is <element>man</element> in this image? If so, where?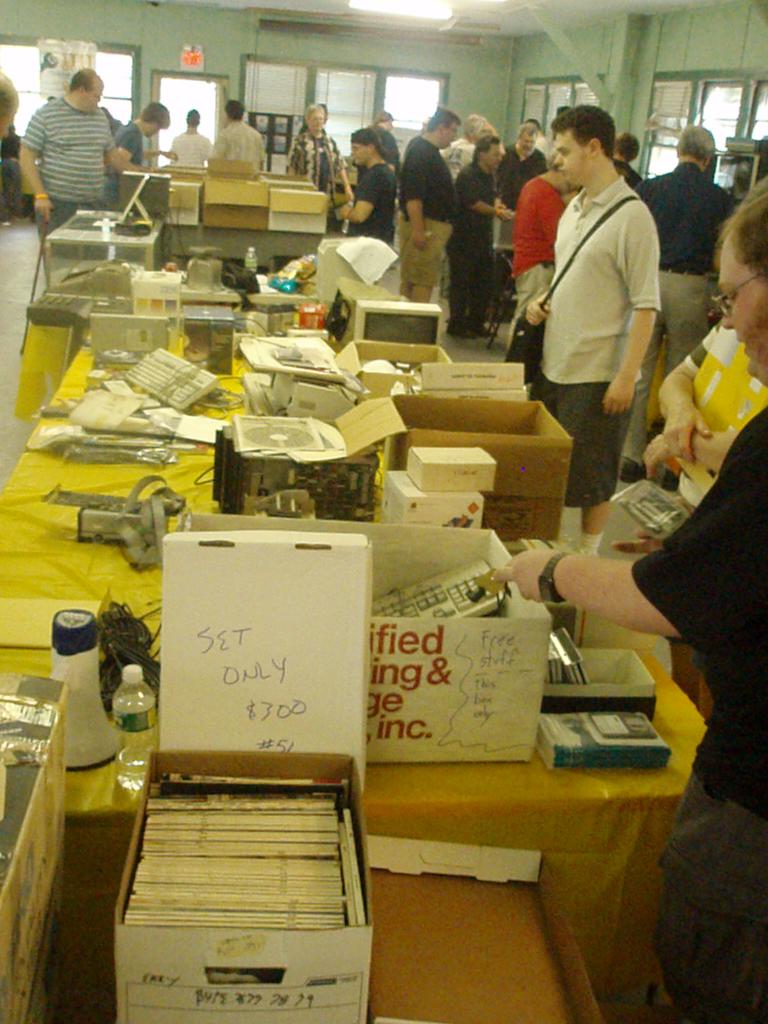
Yes, at 455,138,513,339.
